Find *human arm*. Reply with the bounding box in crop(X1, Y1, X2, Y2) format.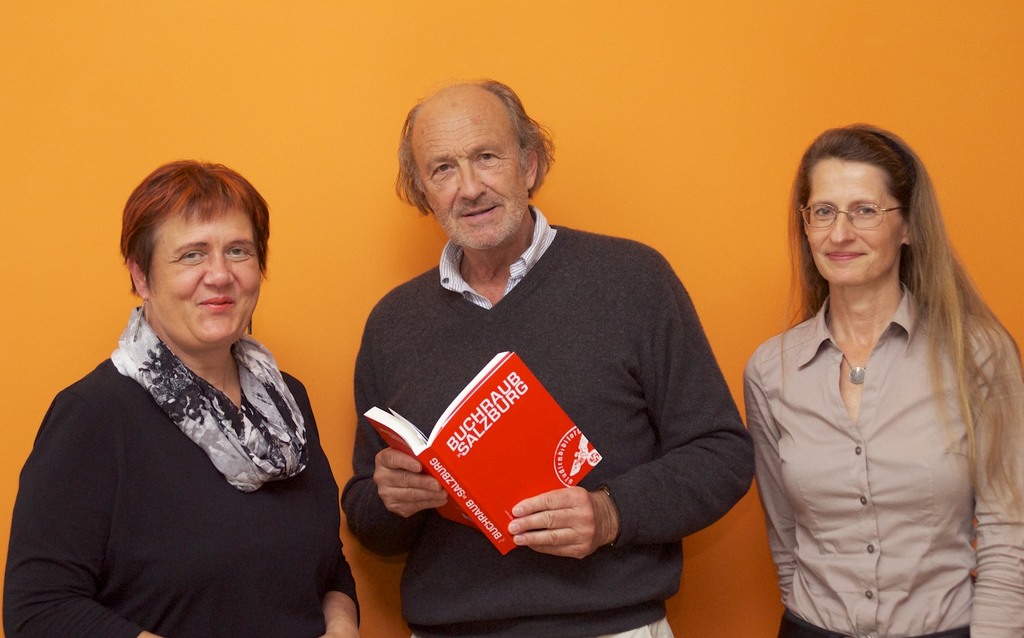
crop(503, 242, 752, 555).
